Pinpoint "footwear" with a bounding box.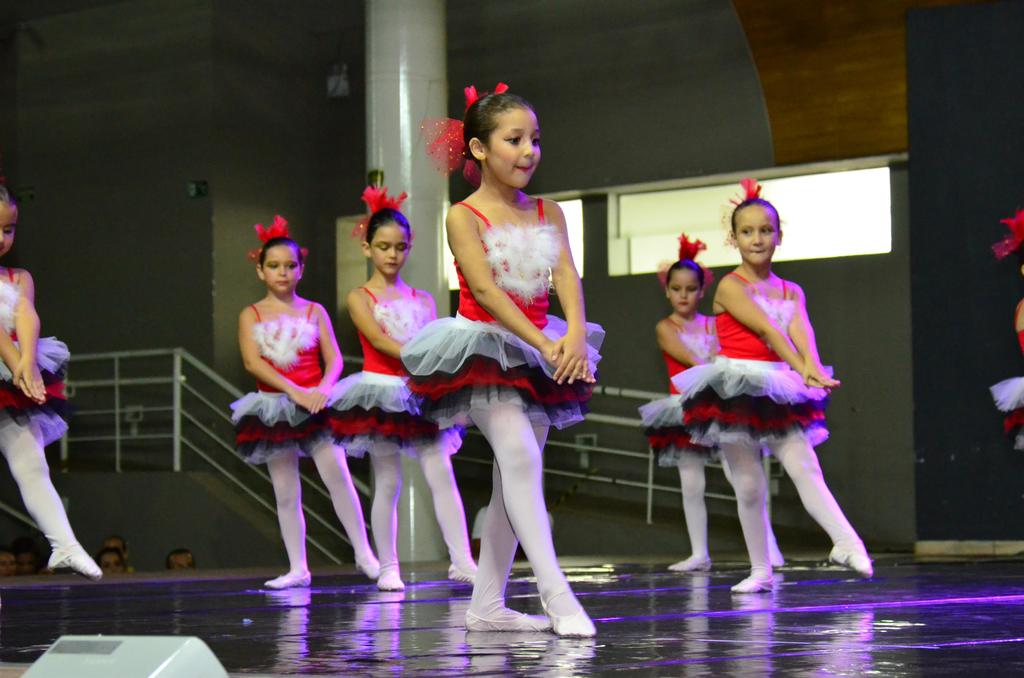
detection(541, 583, 597, 643).
